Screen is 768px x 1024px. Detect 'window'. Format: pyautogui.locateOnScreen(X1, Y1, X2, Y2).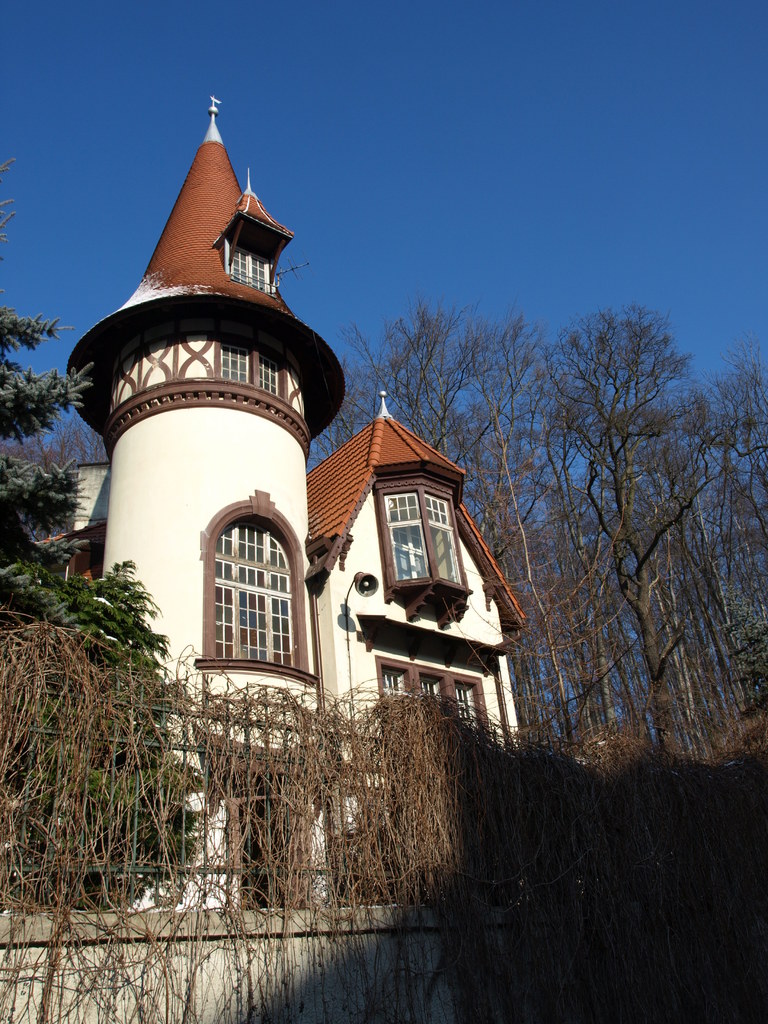
pyautogui.locateOnScreen(259, 344, 290, 402).
